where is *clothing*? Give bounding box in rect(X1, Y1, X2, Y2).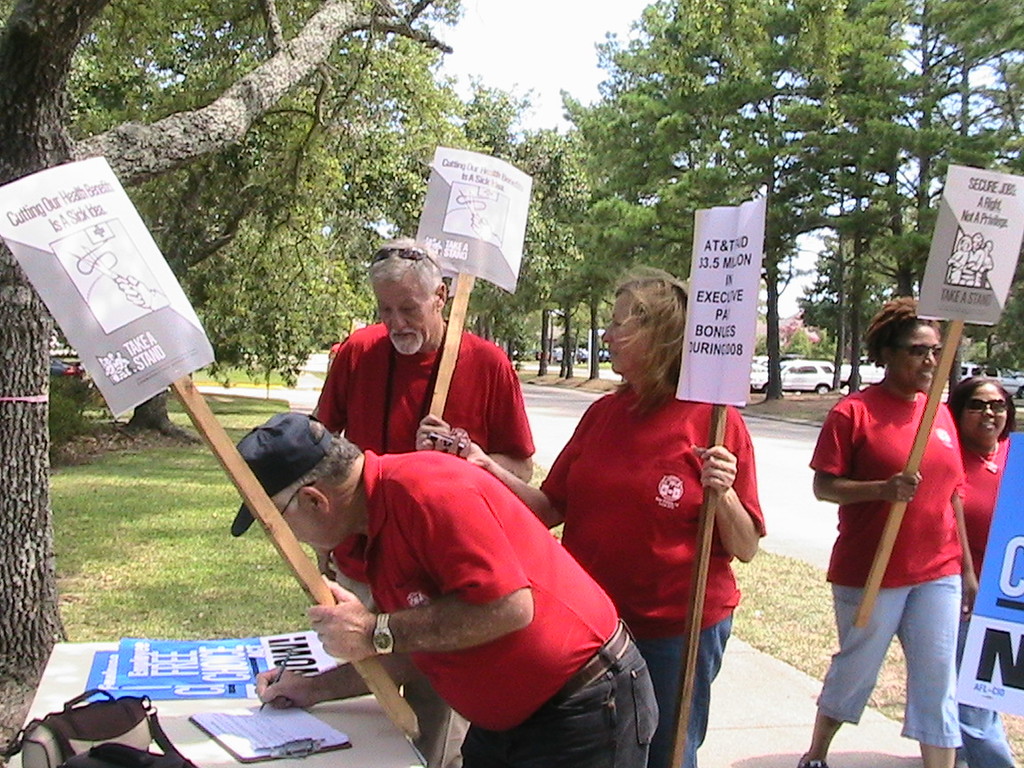
rect(808, 373, 957, 746).
